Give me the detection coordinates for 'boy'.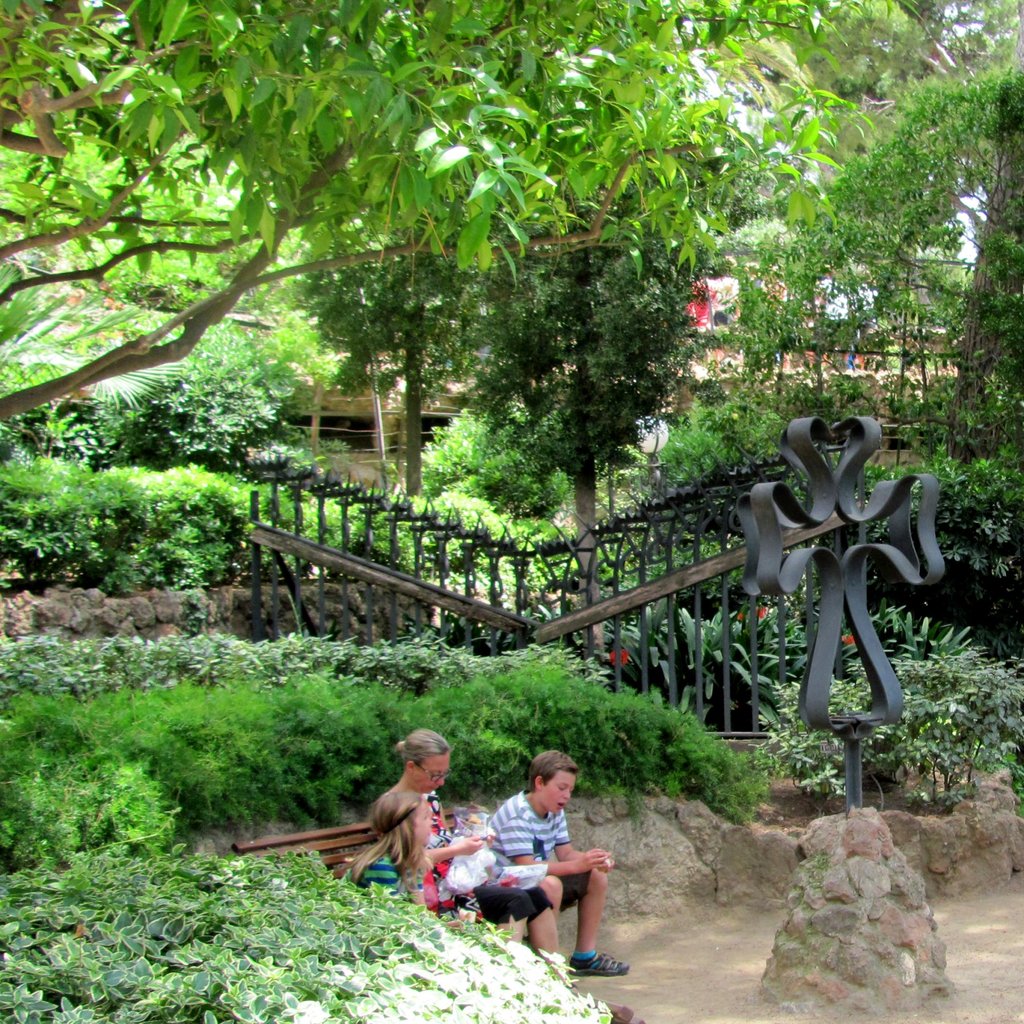
(left=471, top=743, right=632, bottom=975).
